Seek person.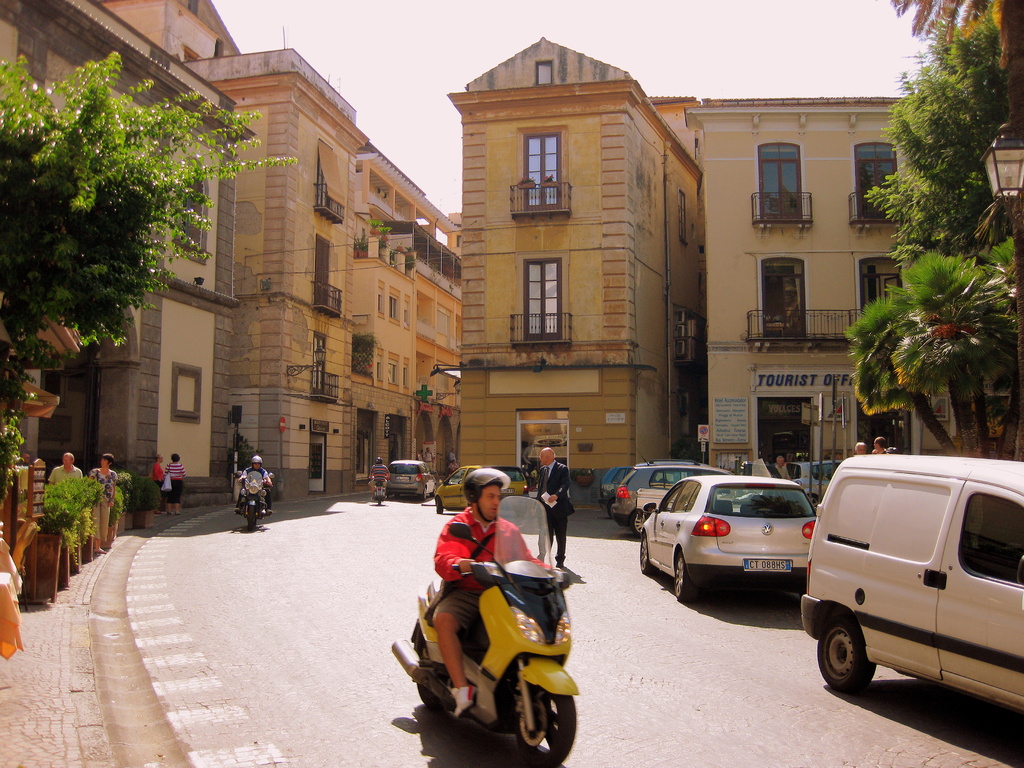
<region>774, 452, 790, 478</region>.
